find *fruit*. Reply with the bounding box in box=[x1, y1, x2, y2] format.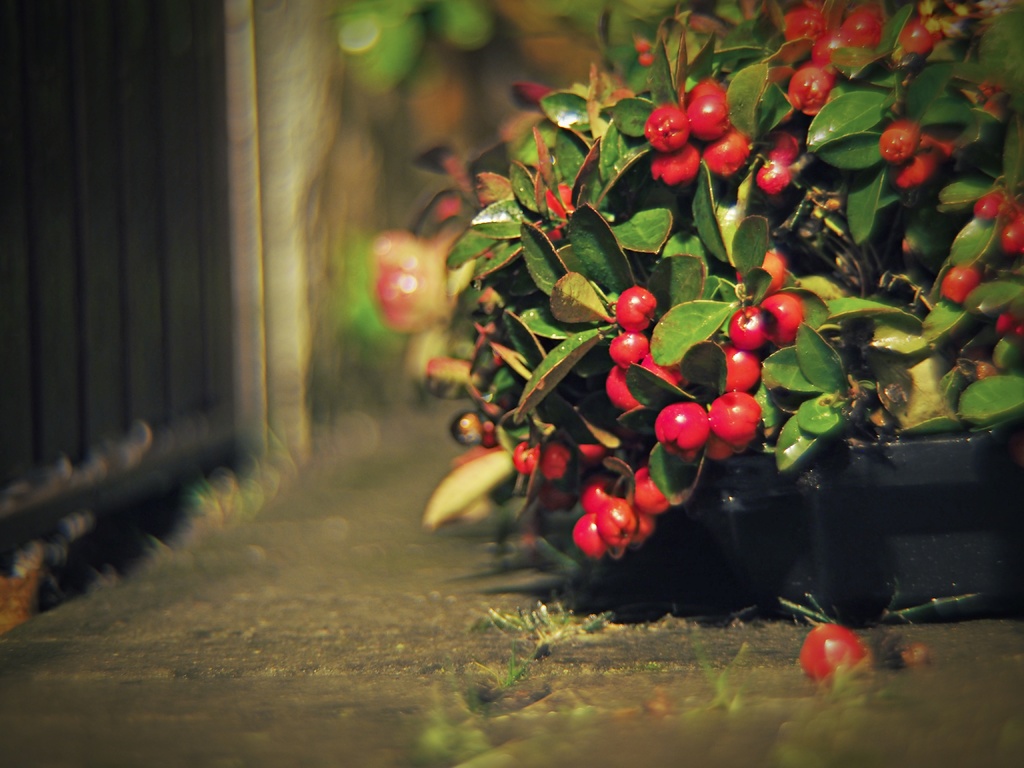
box=[754, 154, 795, 189].
